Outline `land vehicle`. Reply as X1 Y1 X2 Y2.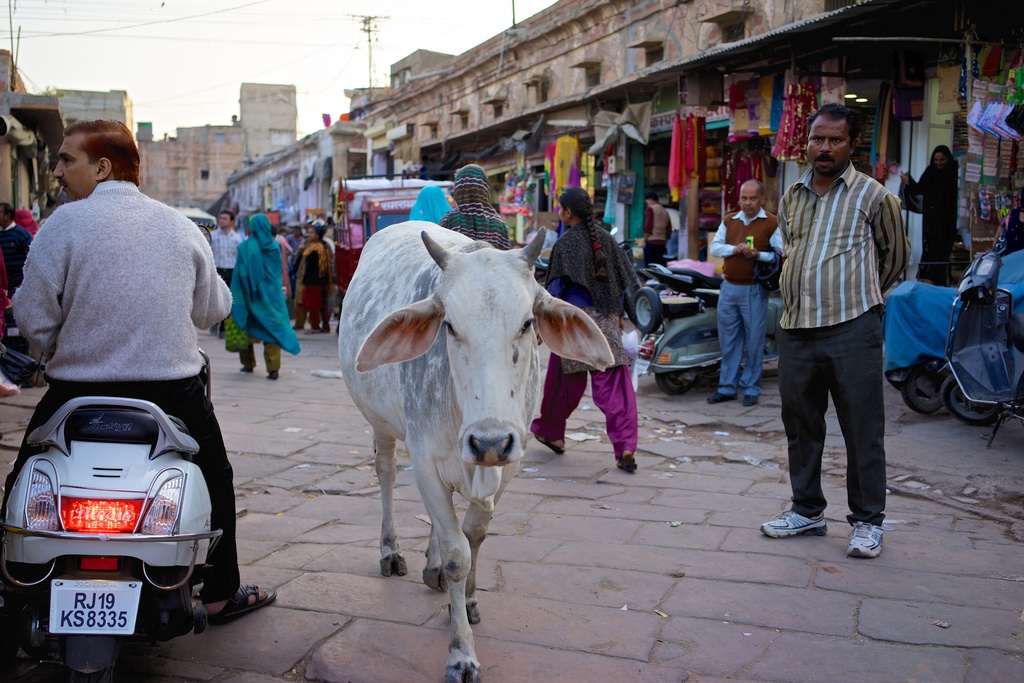
339 175 470 308.
